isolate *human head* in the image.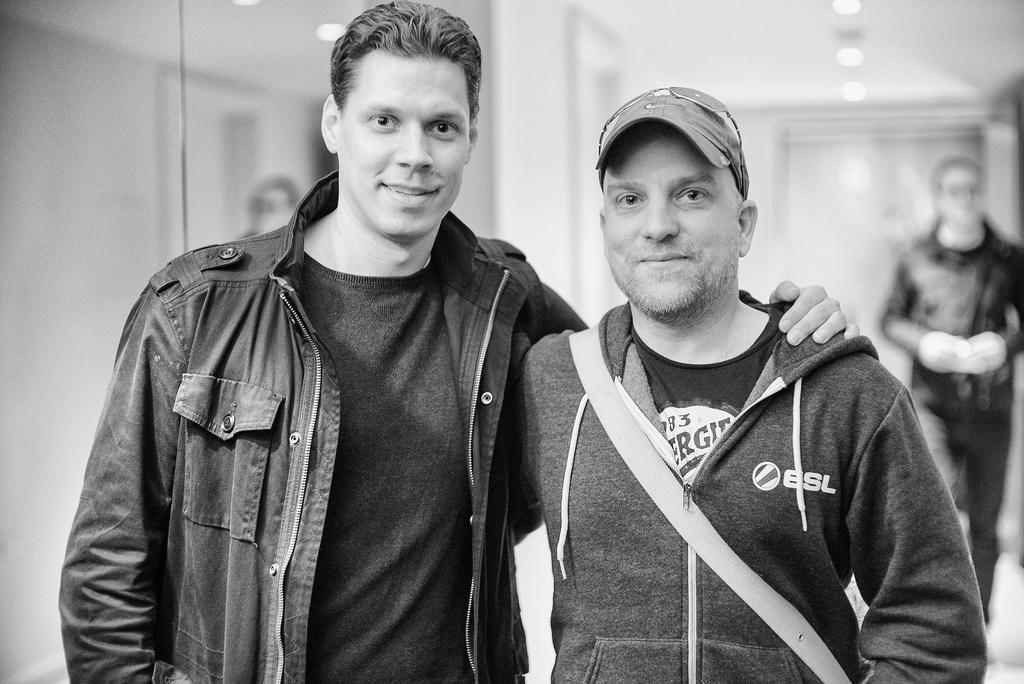
Isolated region: 246/174/305/236.
